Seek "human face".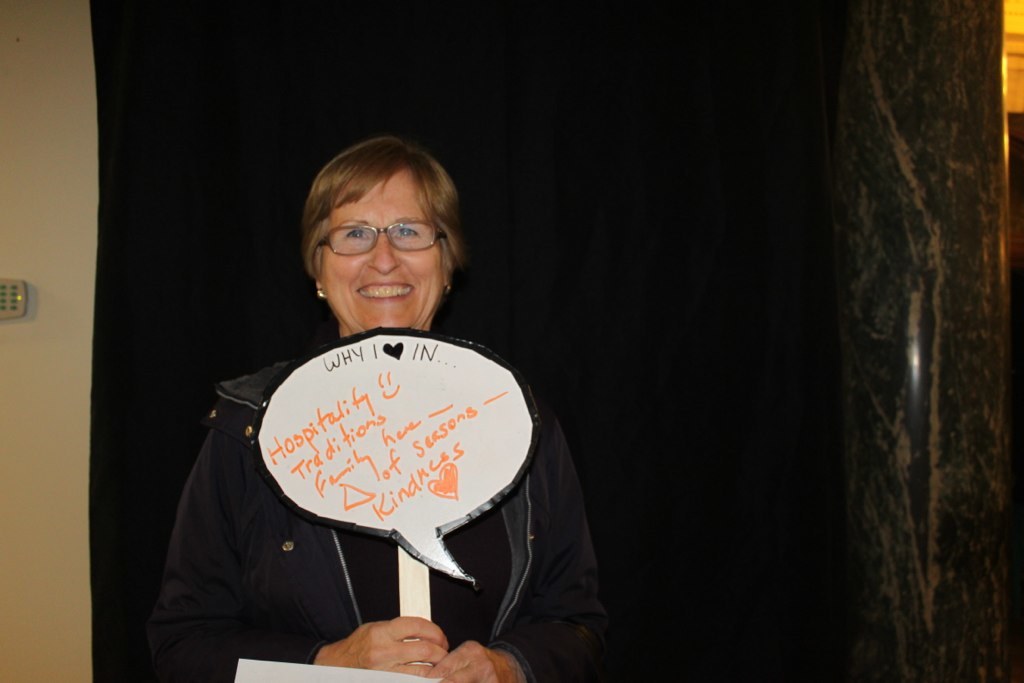
(313,165,455,336).
